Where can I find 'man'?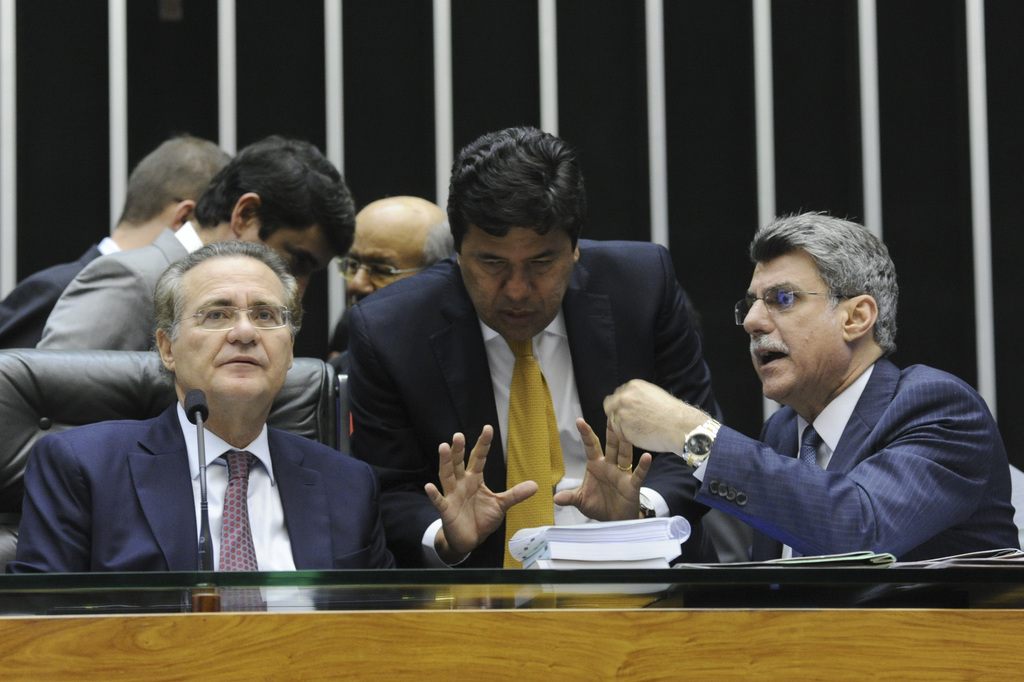
You can find it at locate(334, 190, 463, 302).
